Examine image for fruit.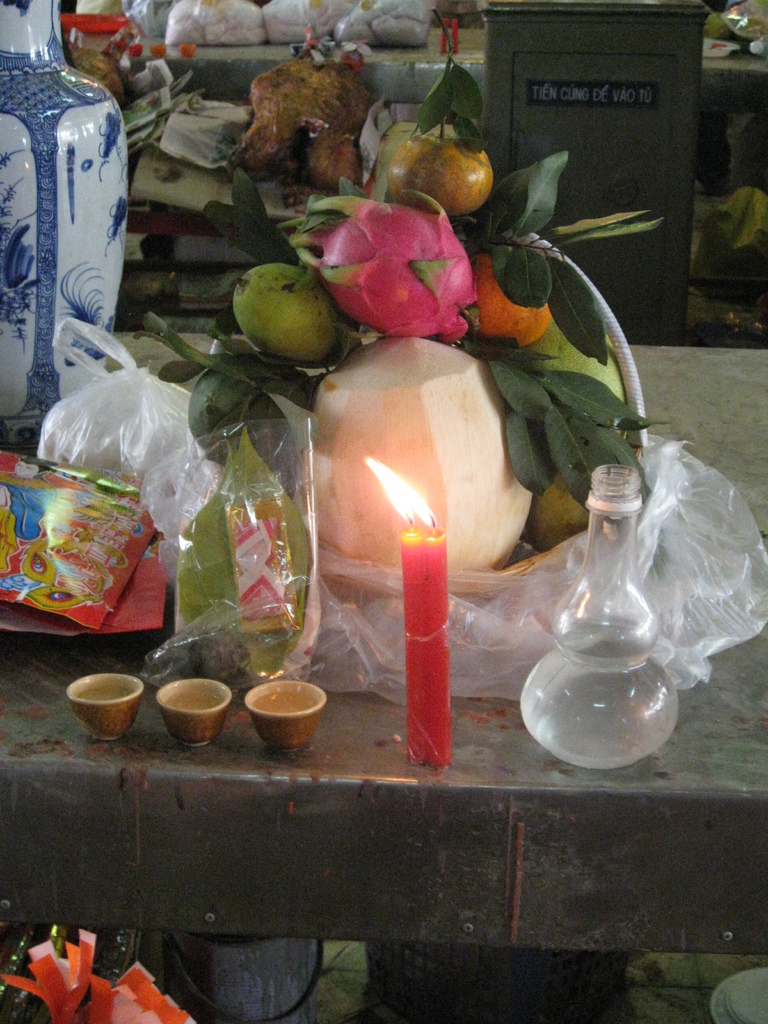
Examination result: {"left": 465, "top": 243, "right": 556, "bottom": 348}.
